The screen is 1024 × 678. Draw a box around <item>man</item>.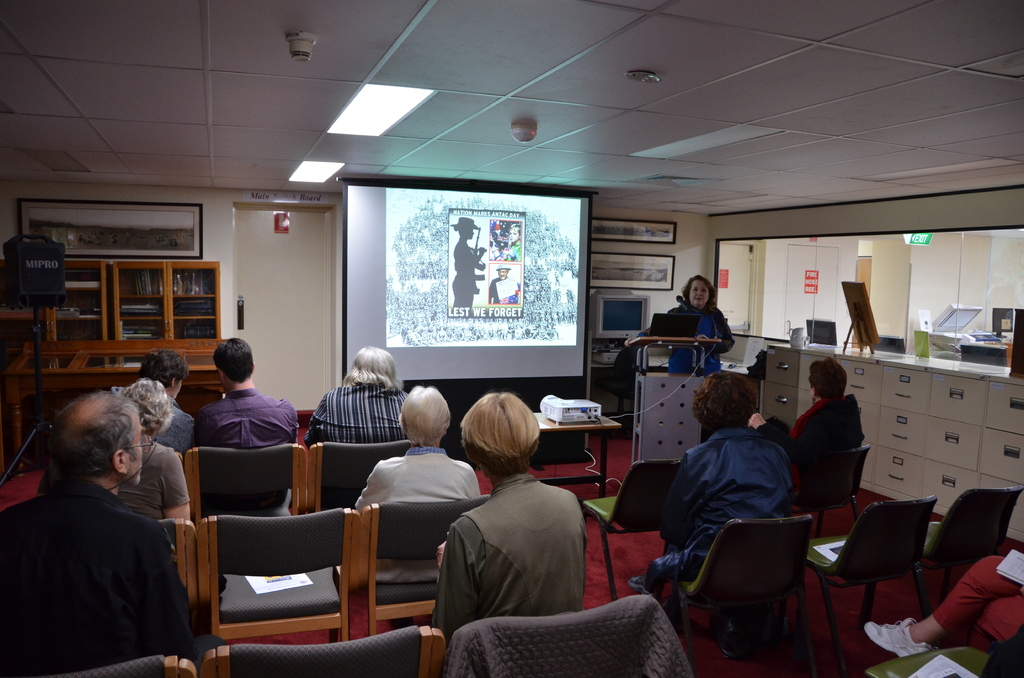
<region>15, 370, 209, 677</region>.
